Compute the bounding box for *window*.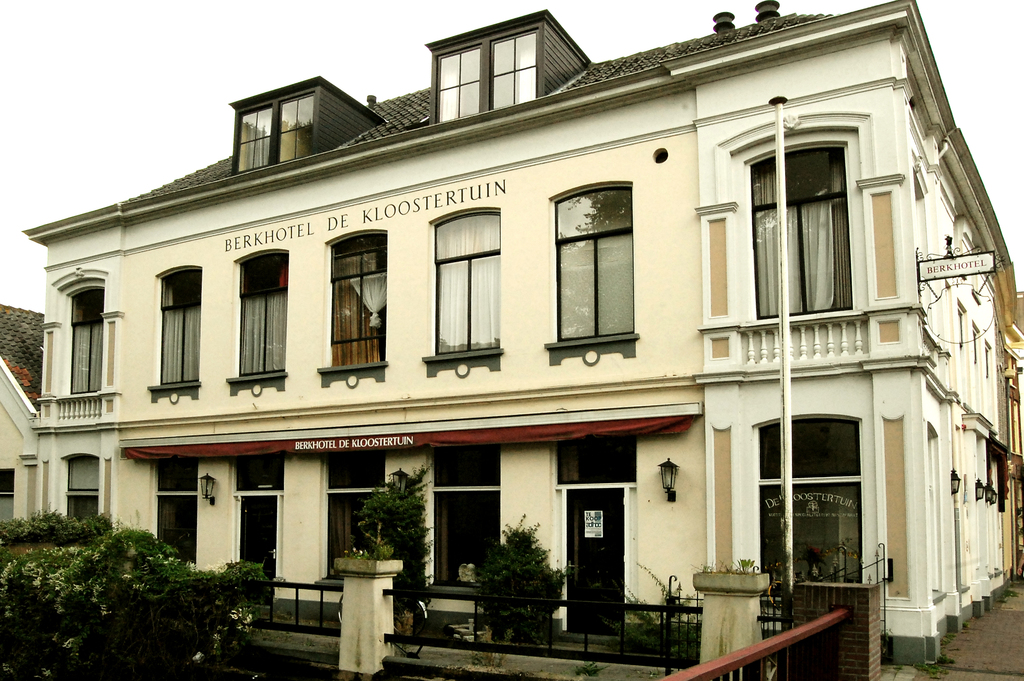
{"x1": 323, "y1": 457, "x2": 383, "y2": 491}.
